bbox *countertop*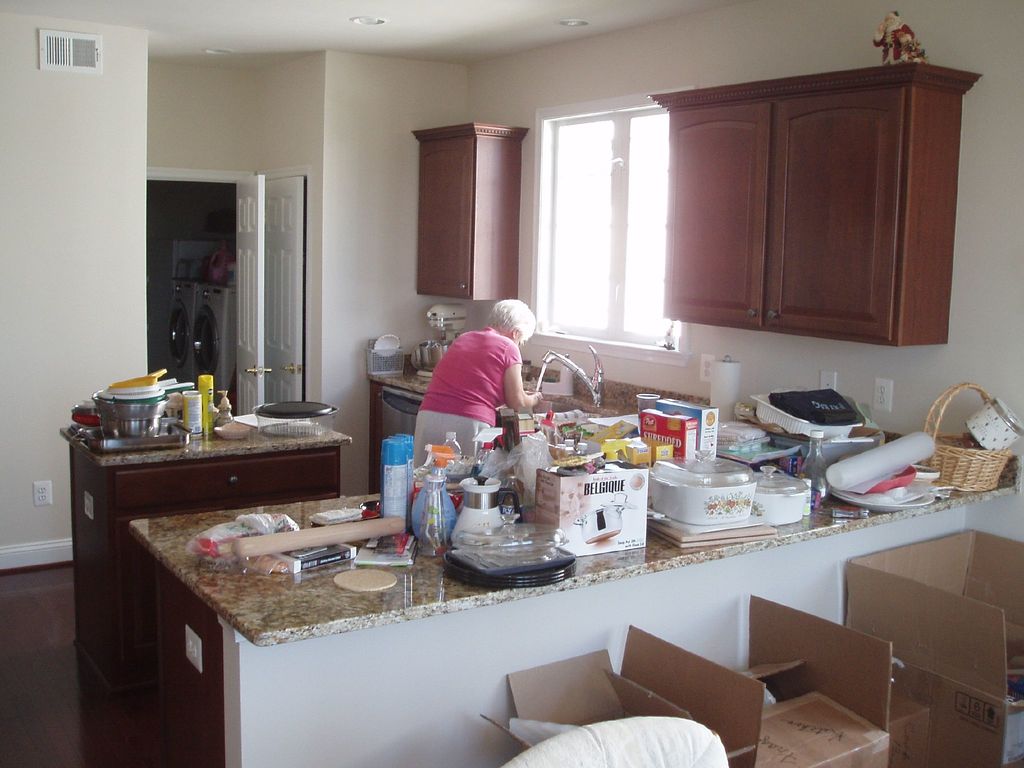
detection(58, 415, 353, 468)
